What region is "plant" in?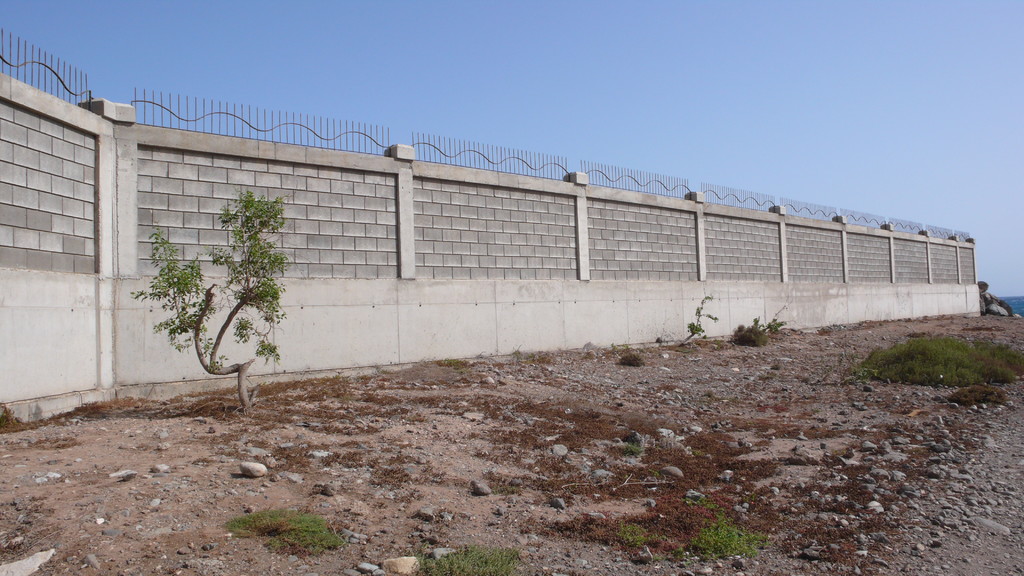
region(794, 372, 810, 385).
